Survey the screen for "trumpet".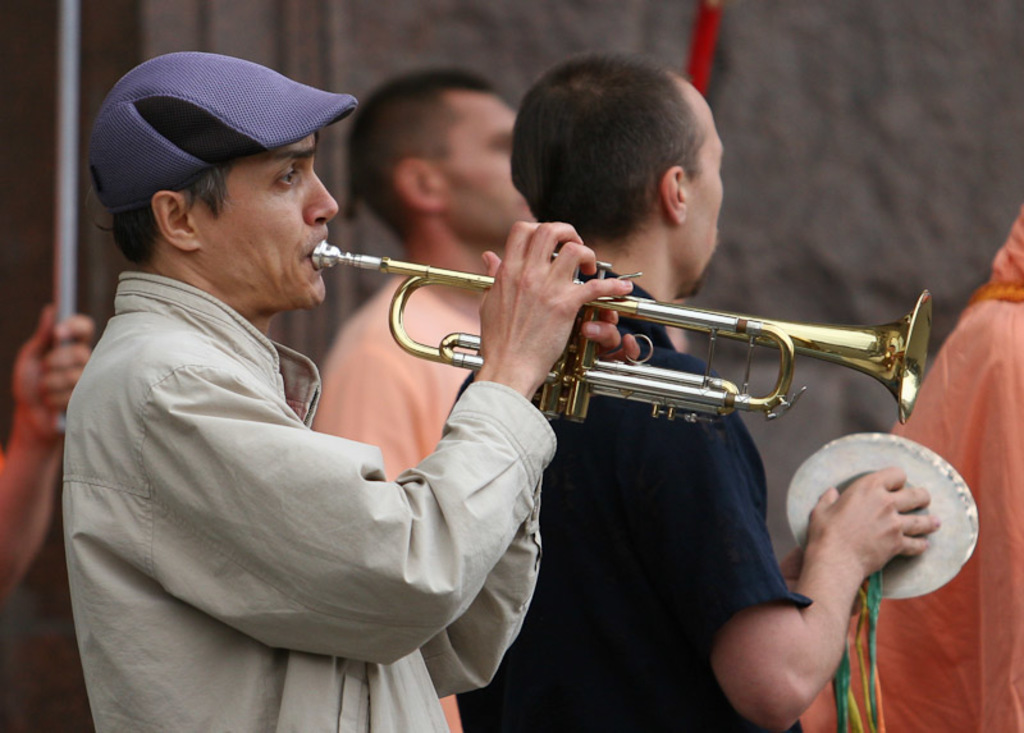
Survey found: region(310, 238, 928, 422).
